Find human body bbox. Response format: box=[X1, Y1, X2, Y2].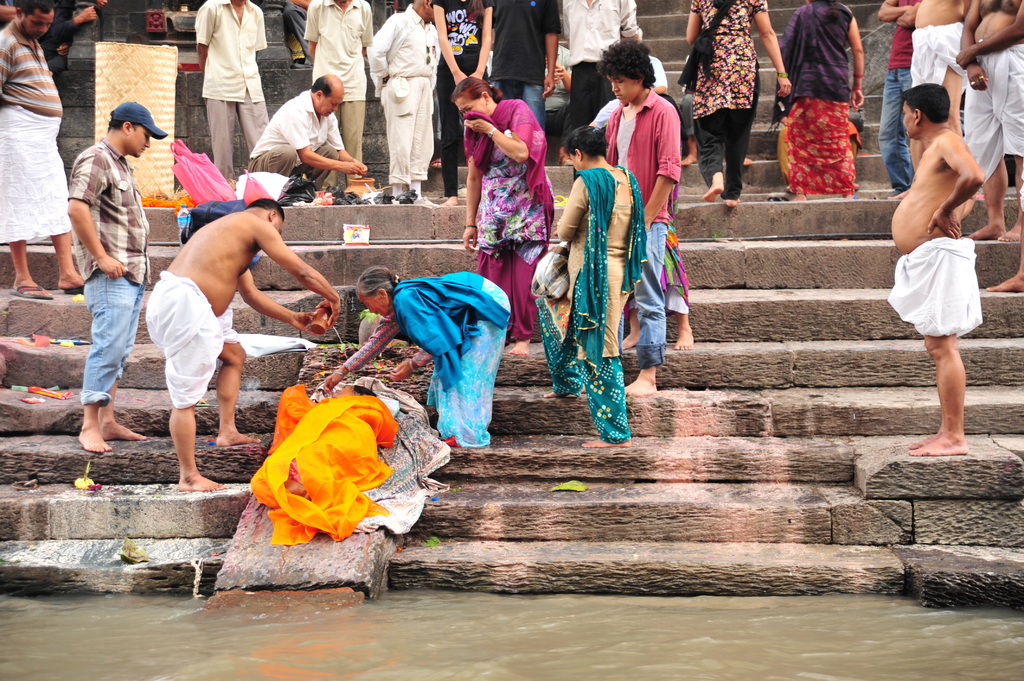
box=[202, 0, 268, 180].
